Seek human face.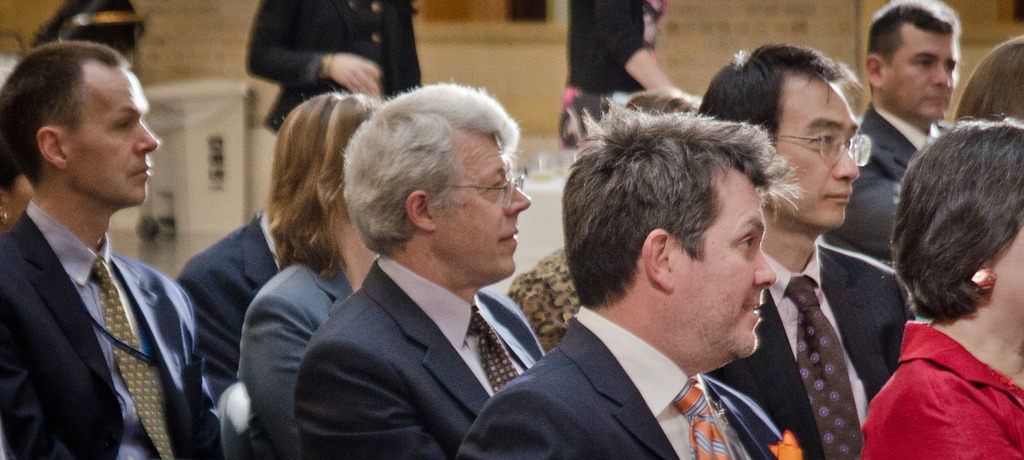
left=65, top=63, right=161, bottom=202.
